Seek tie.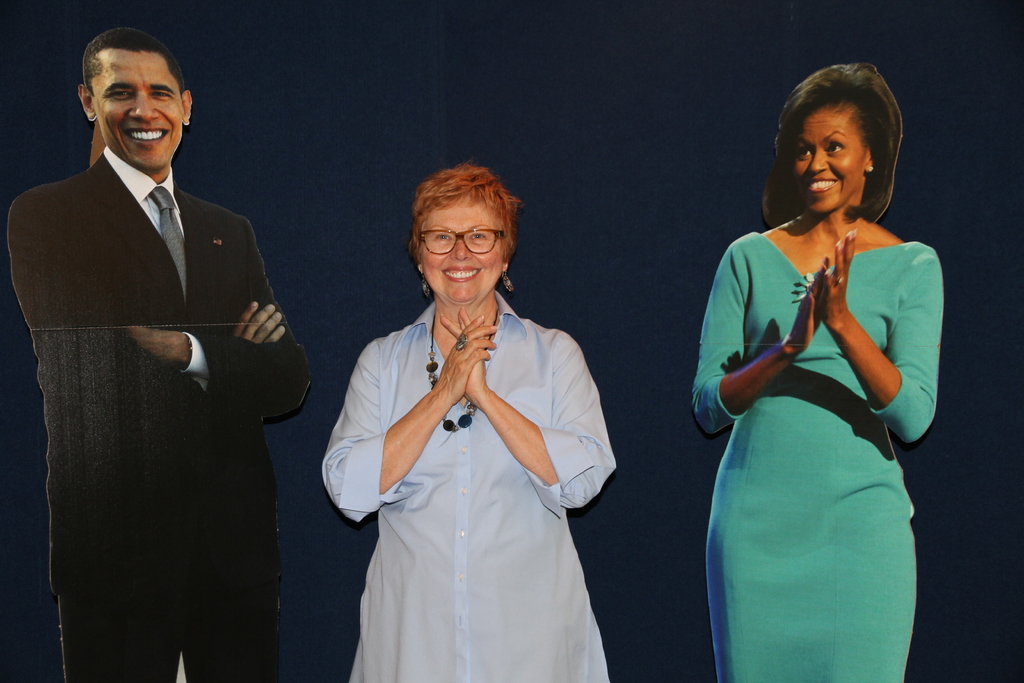
148, 184, 185, 297.
